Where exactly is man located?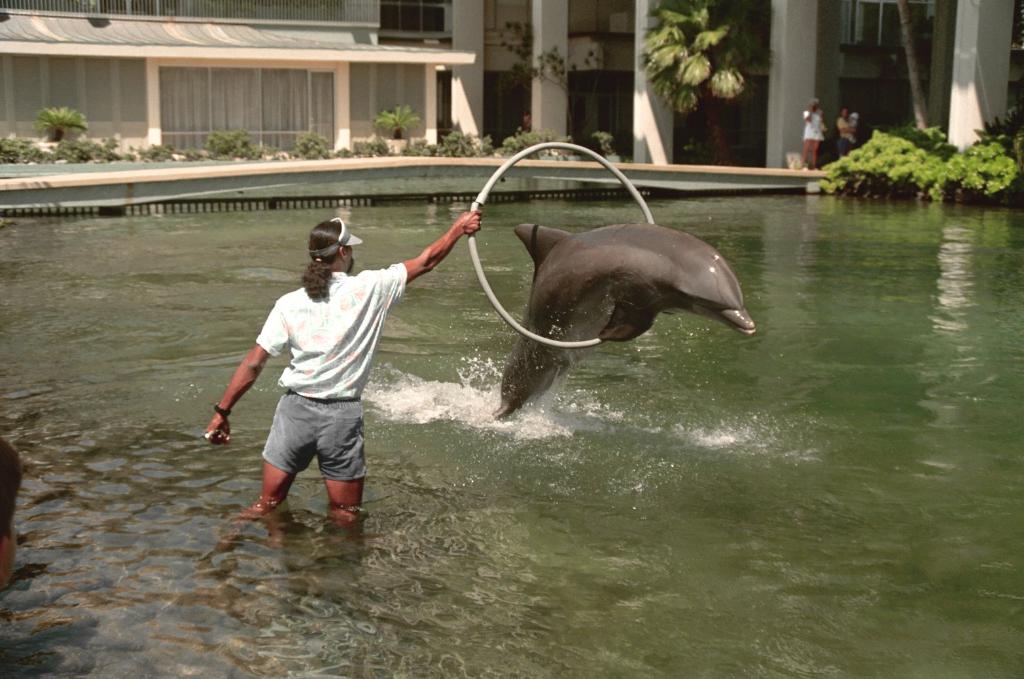
Its bounding box is (219, 200, 441, 548).
